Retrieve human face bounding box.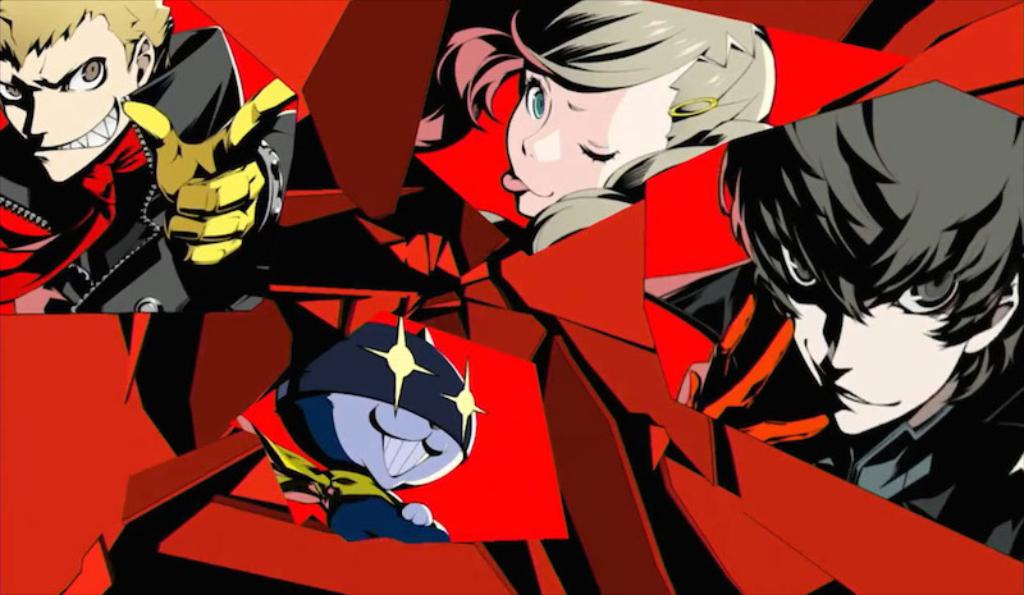
Bounding box: box(504, 59, 696, 220).
